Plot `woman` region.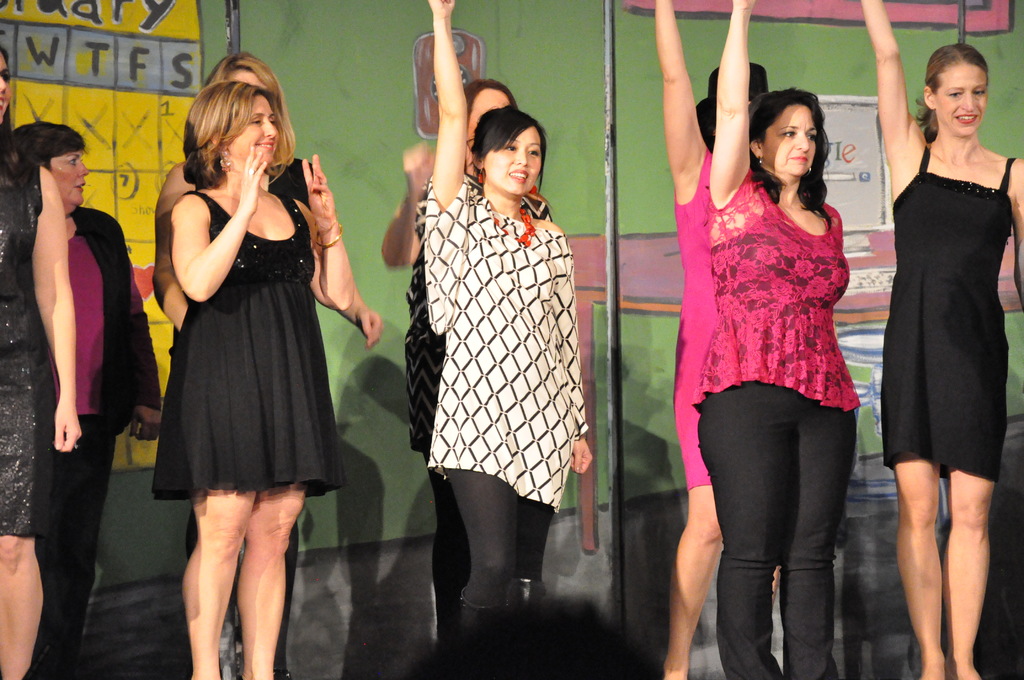
Plotted at locate(14, 120, 164, 679).
